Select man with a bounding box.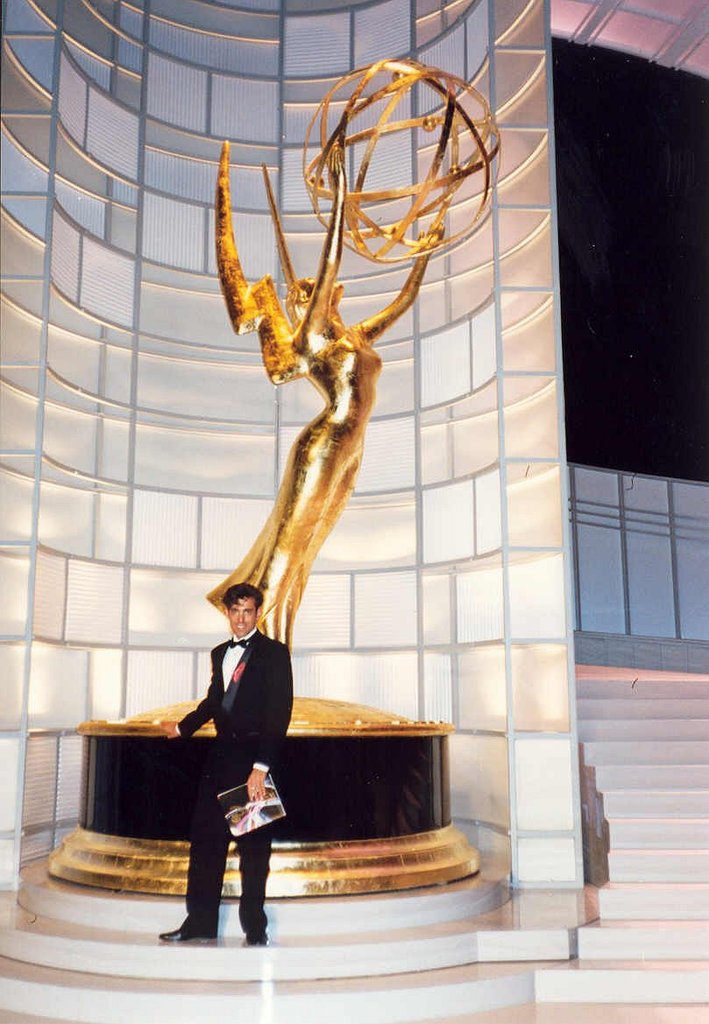
region(162, 578, 312, 930).
